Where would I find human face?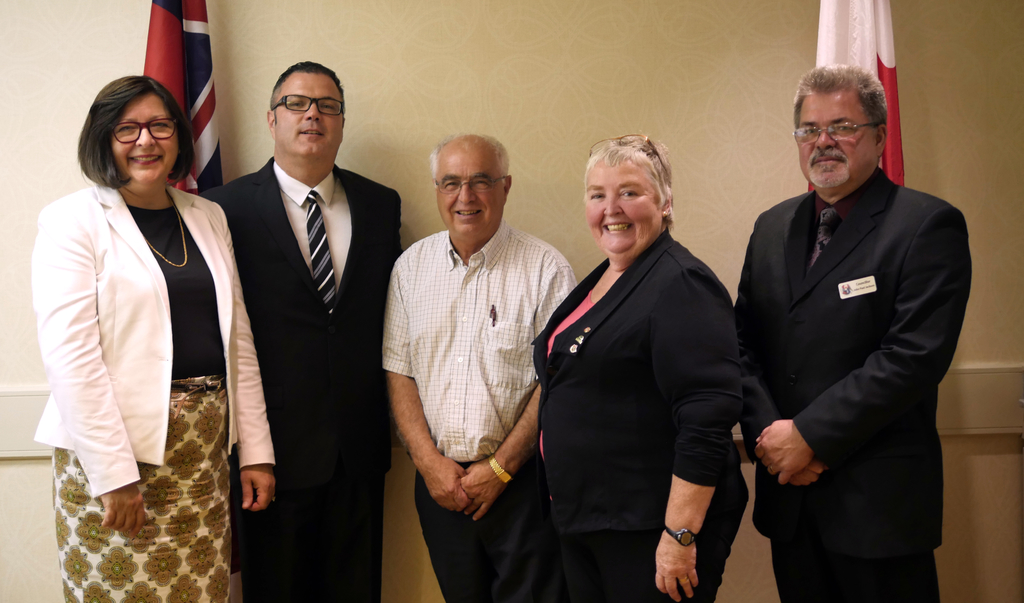
At bbox(107, 94, 177, 184).
